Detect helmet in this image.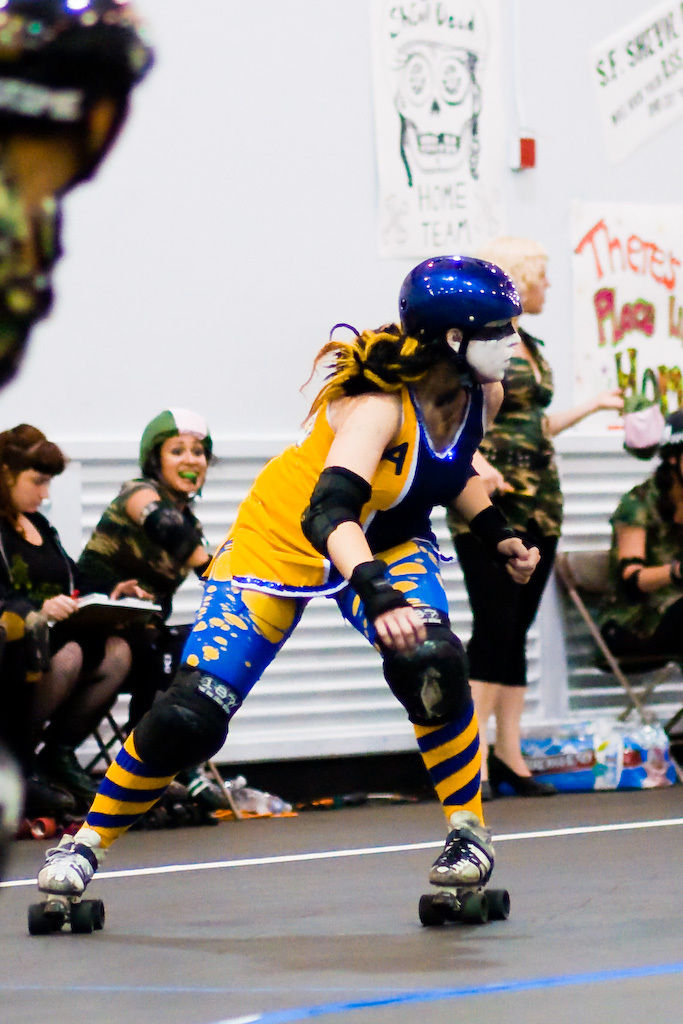
Detection: [x1=664, y1=406, x2=682, y2=486].
